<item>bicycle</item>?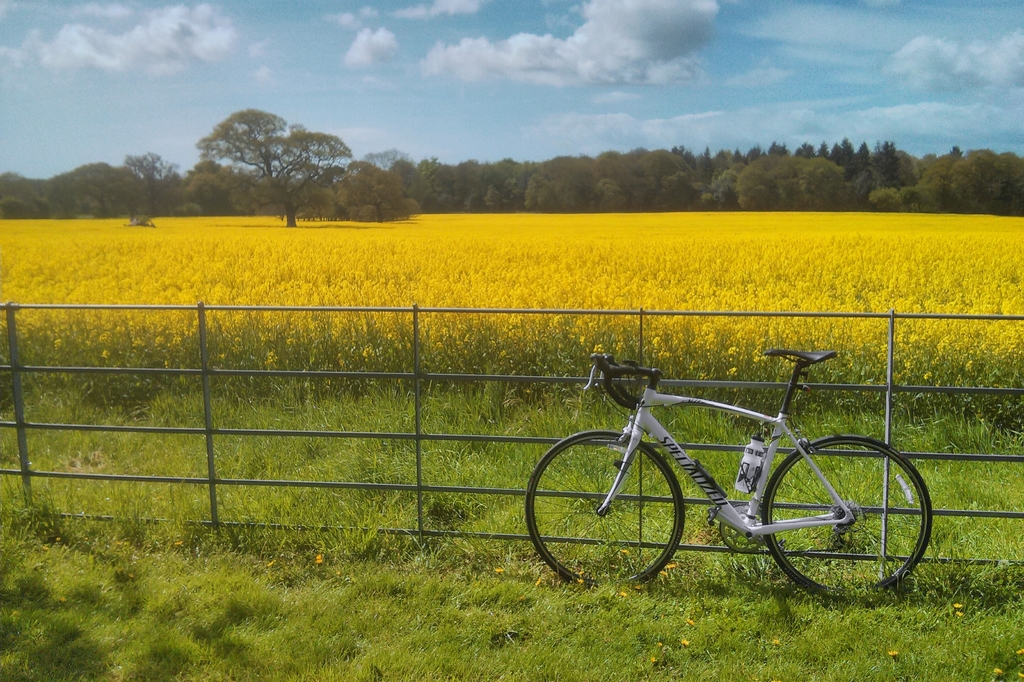
(x1=518, y1=349, x2=950, y2=599)
